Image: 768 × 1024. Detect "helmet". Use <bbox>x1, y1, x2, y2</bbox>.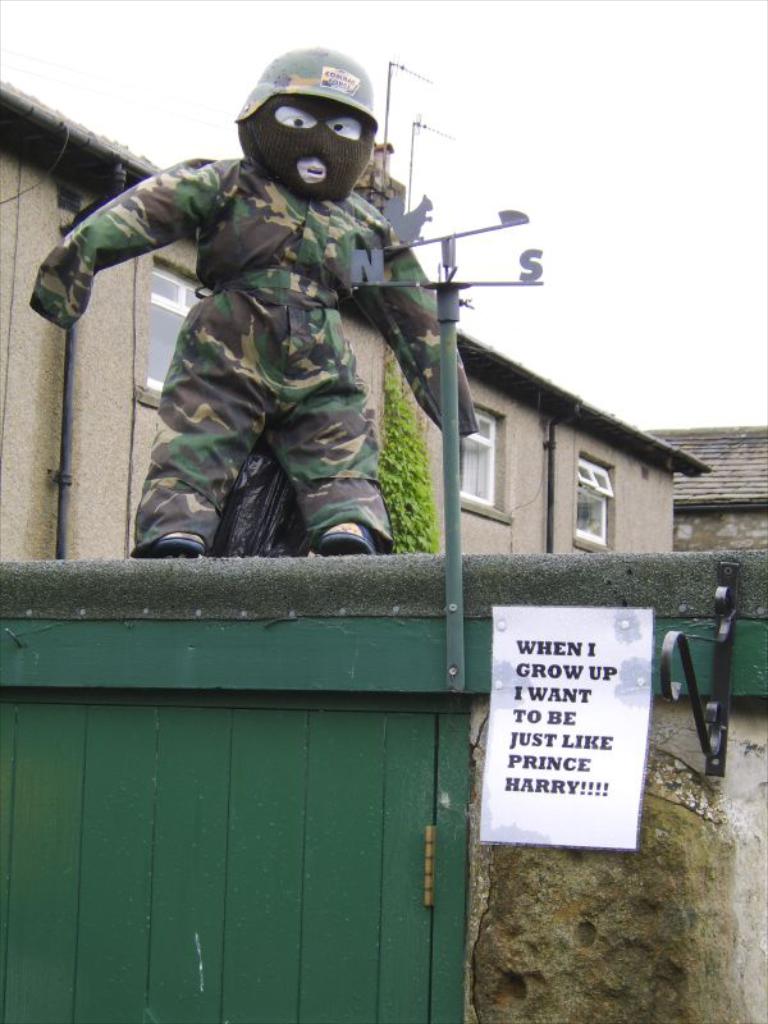
<bbox>242, 50, 383, 192</bbox>.
